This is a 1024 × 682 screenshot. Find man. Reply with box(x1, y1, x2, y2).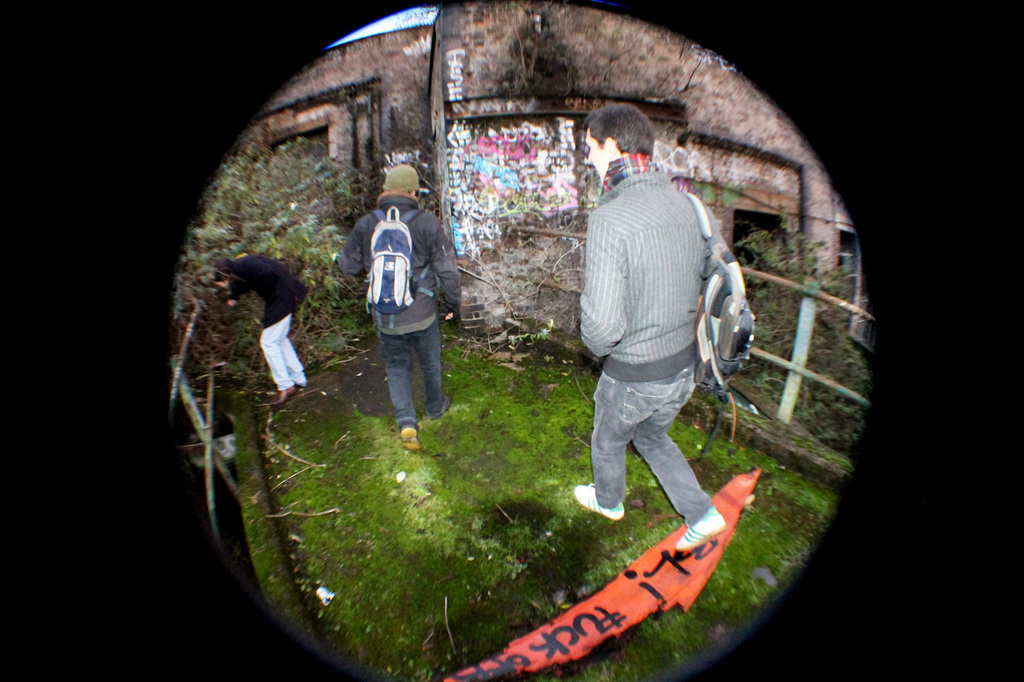
box(335, 164, 463, 450).
